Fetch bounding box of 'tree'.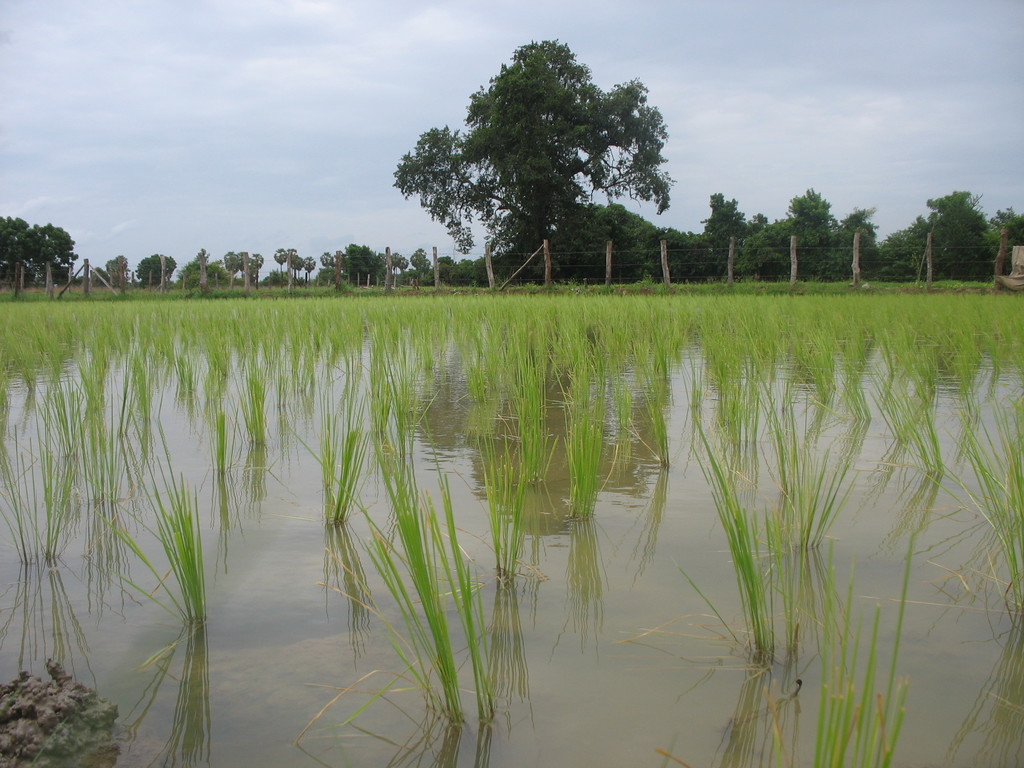
Bbox: Rect(397, 255, 407, 284).
